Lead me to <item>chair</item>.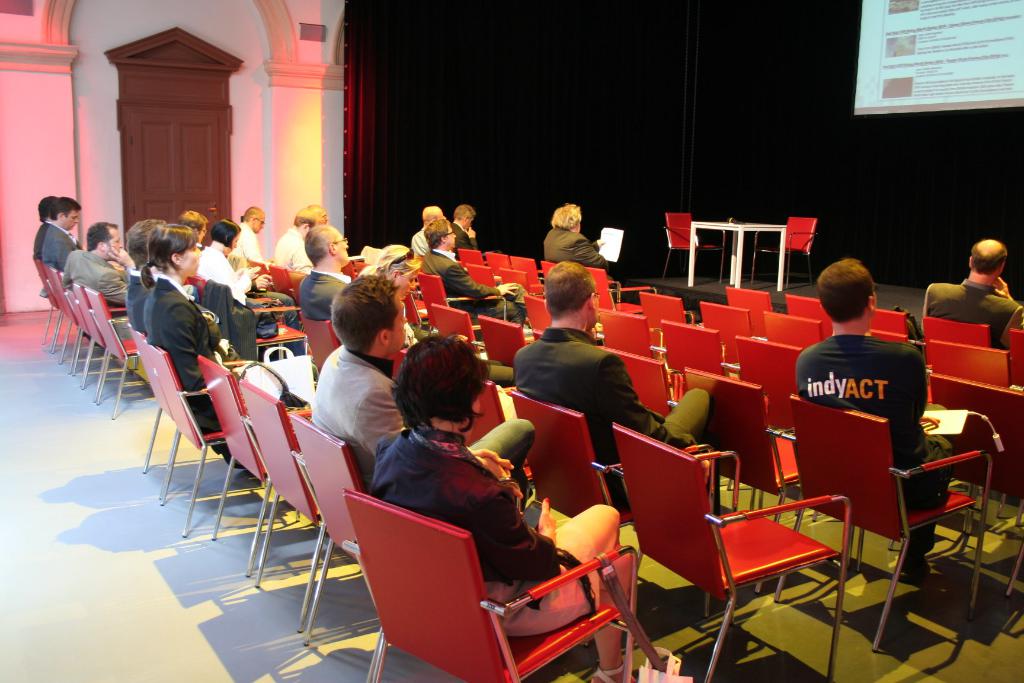
Lead to [196, 352, 276, 577].
